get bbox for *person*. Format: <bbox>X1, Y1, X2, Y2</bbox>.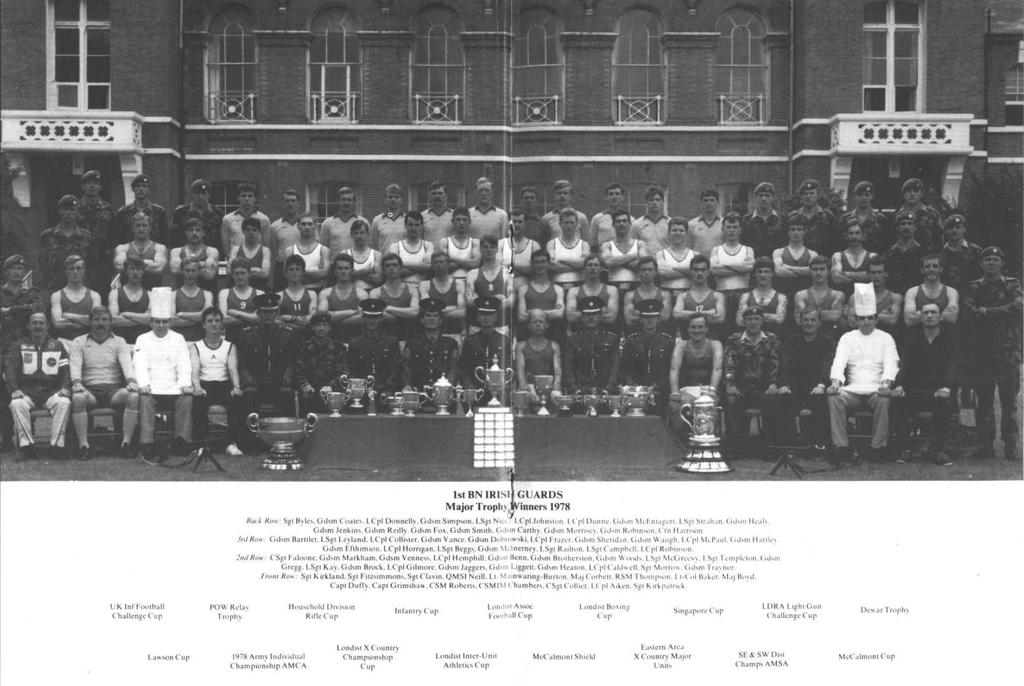
<bbox>275, 251, 316, 330</bbox>.
